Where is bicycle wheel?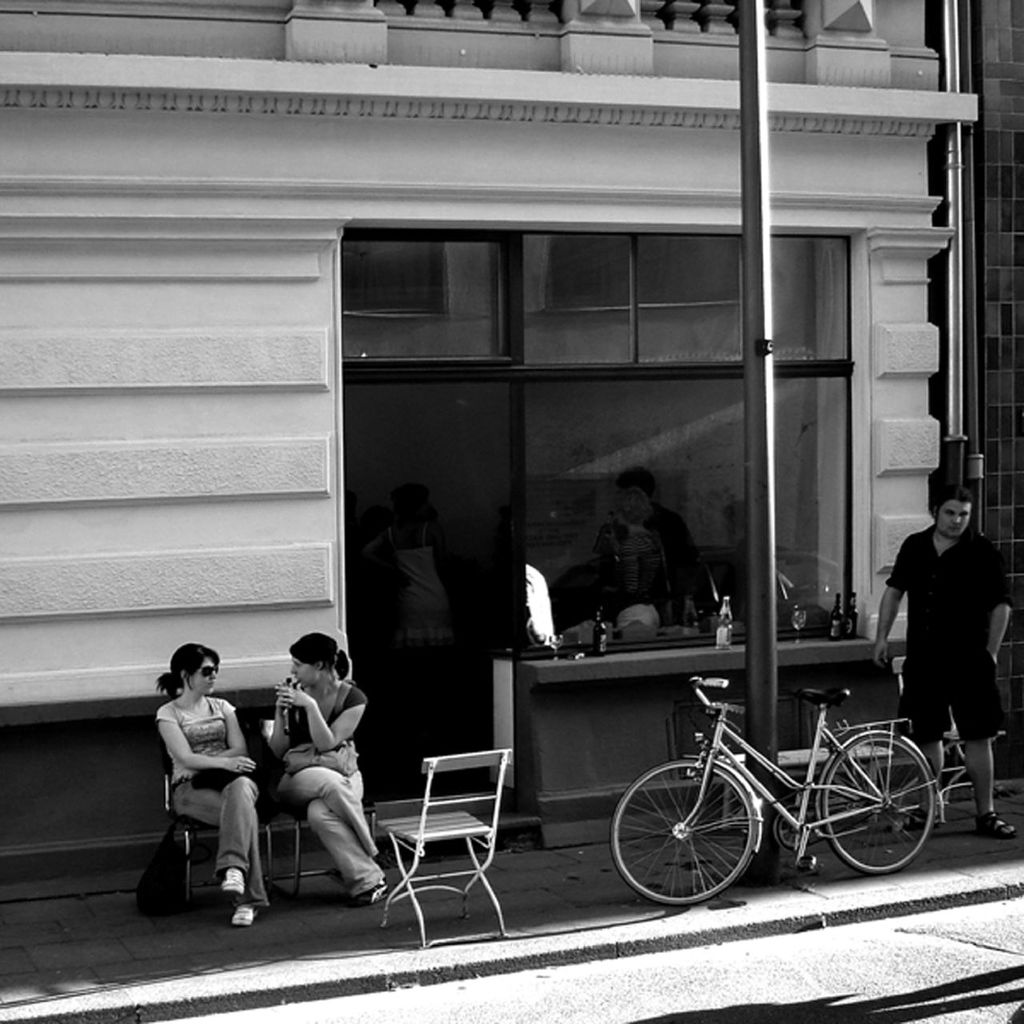
box=[608, 761, 758, 906].
